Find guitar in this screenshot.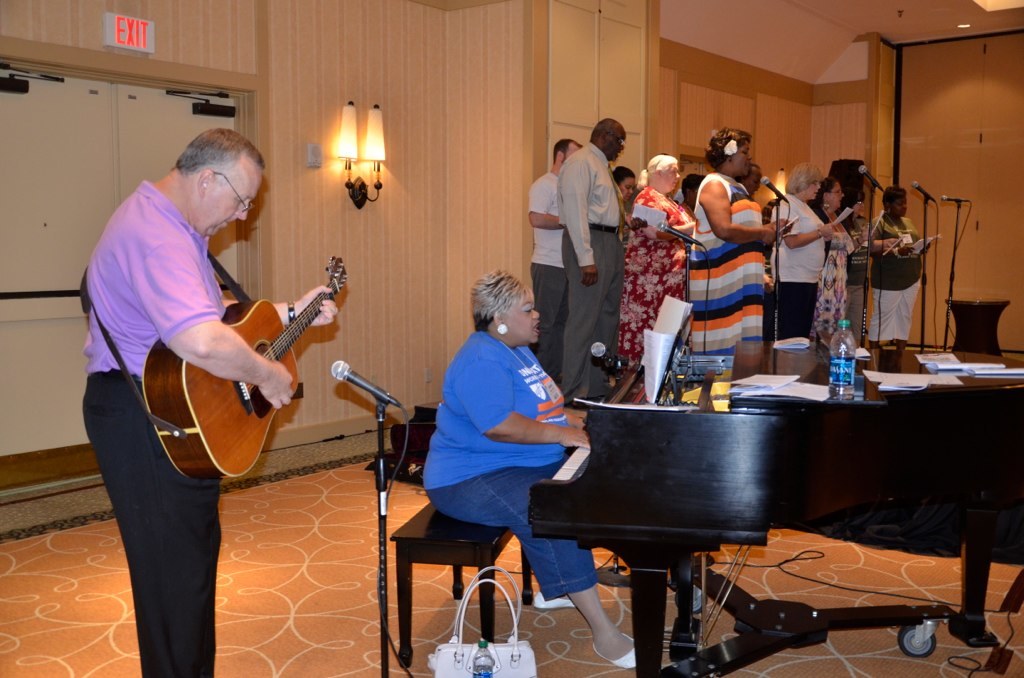
The bounding box for guitar is 128:273:349:485.
